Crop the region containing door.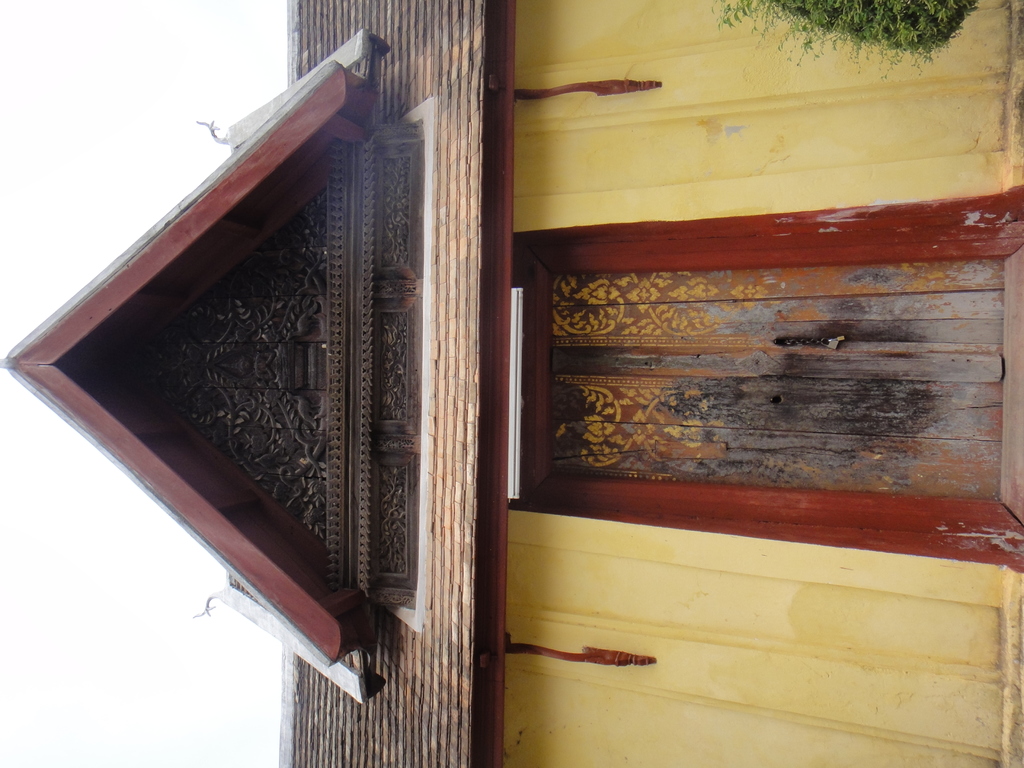
Crop region: crop(547, 255, 1000, 508).
